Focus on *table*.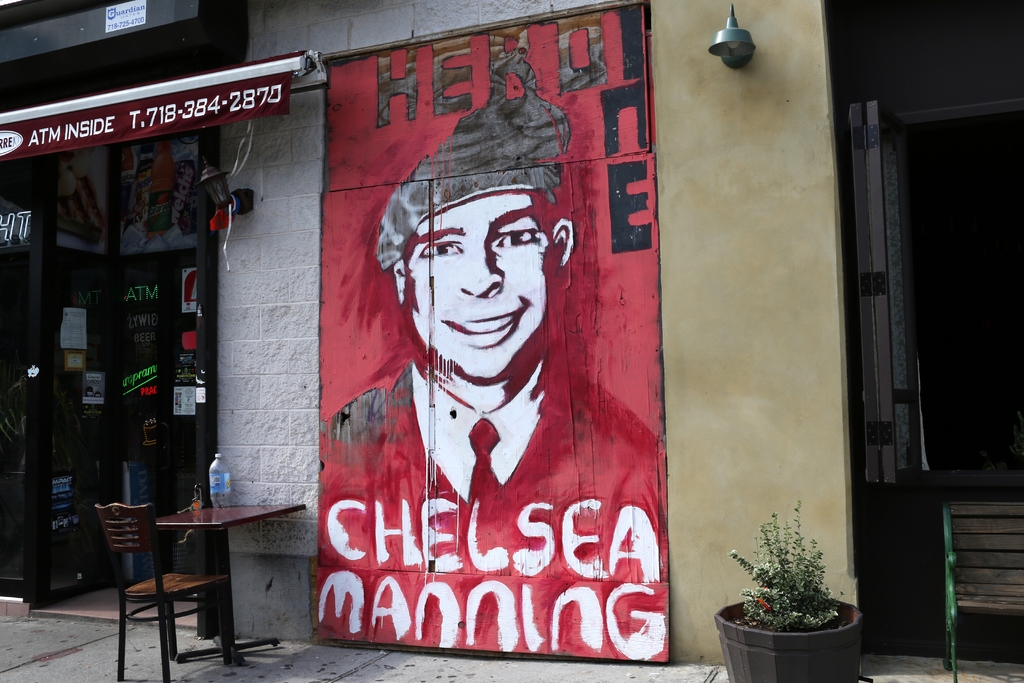
Focused at bbox=[93, 504, 287, 661].
